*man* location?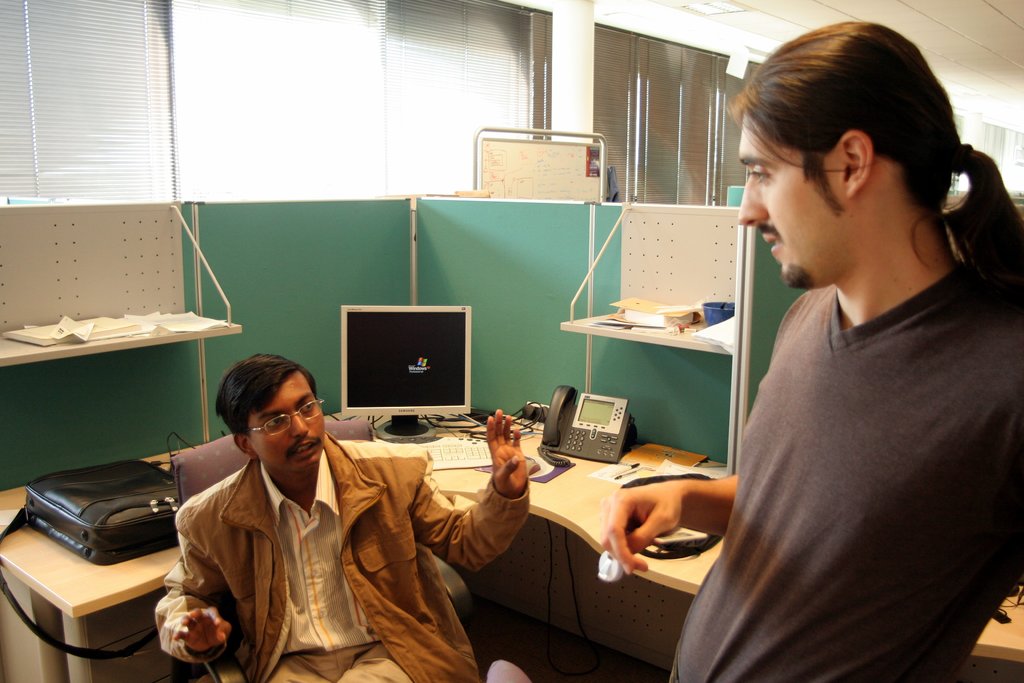
<region>154, 351, 531, 682</region>
